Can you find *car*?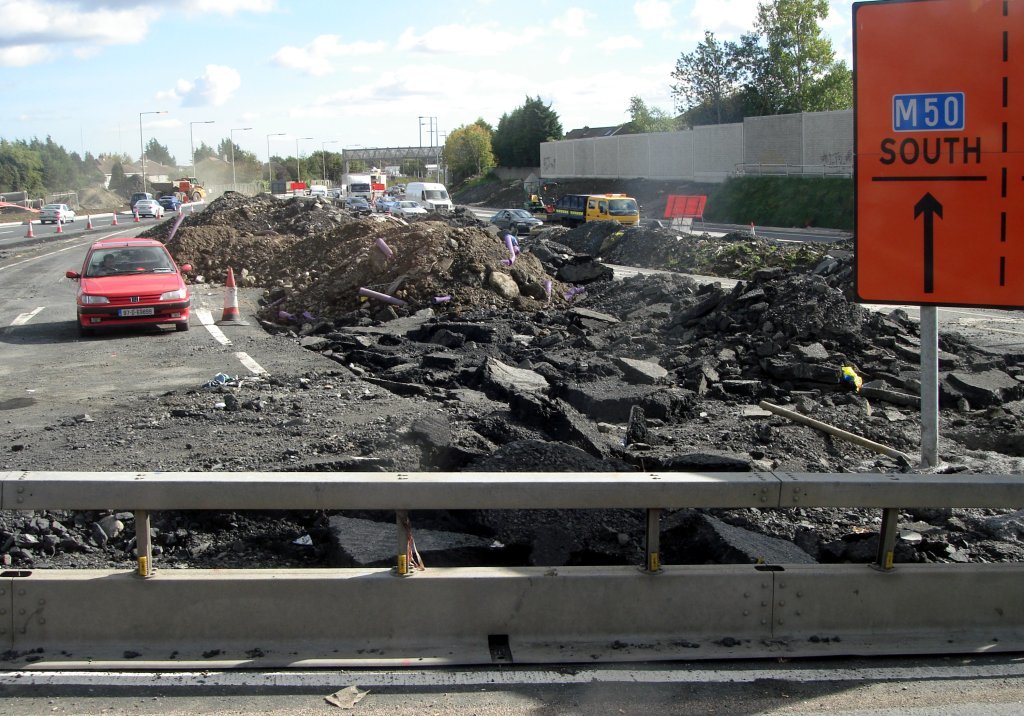
Yes, bounding box: {"x1": 161, "y1": 190, "x2": 185, "y2": 212}.
